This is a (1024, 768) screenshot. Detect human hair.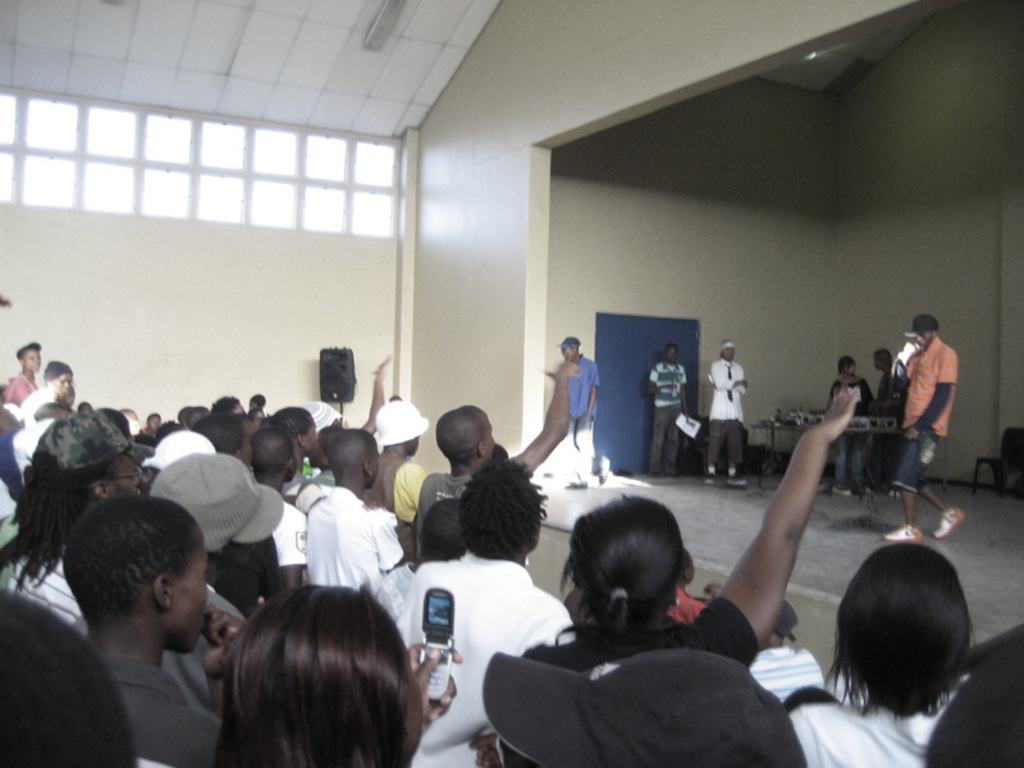
0,449,82,596.
